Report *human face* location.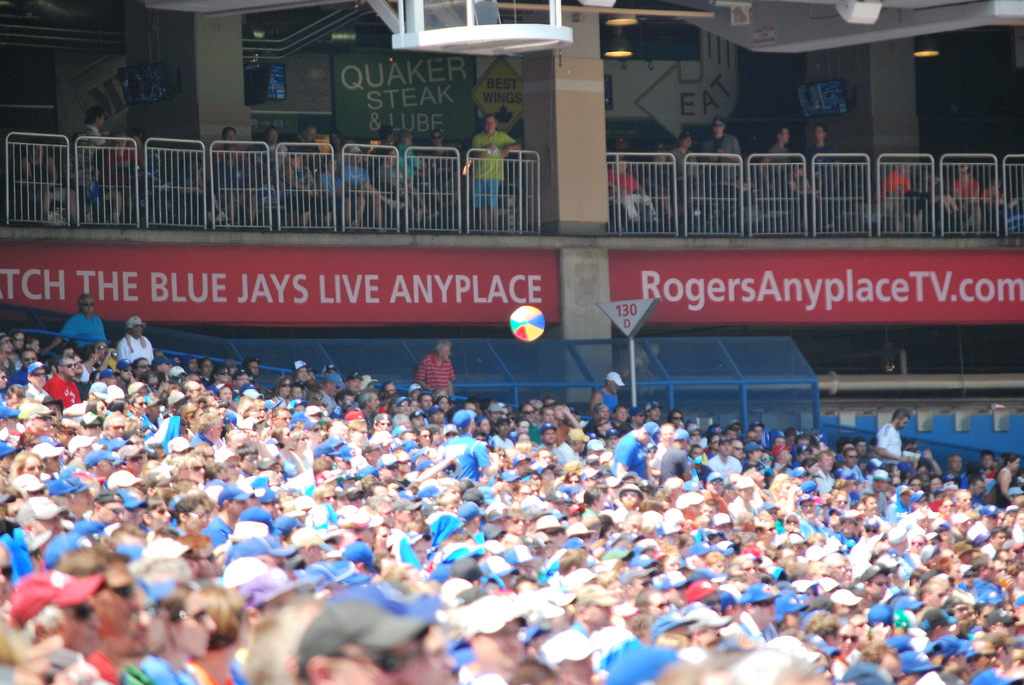
Report: {"x1": 31, "y1": 369, "x2": 45, "y2": 387}.
